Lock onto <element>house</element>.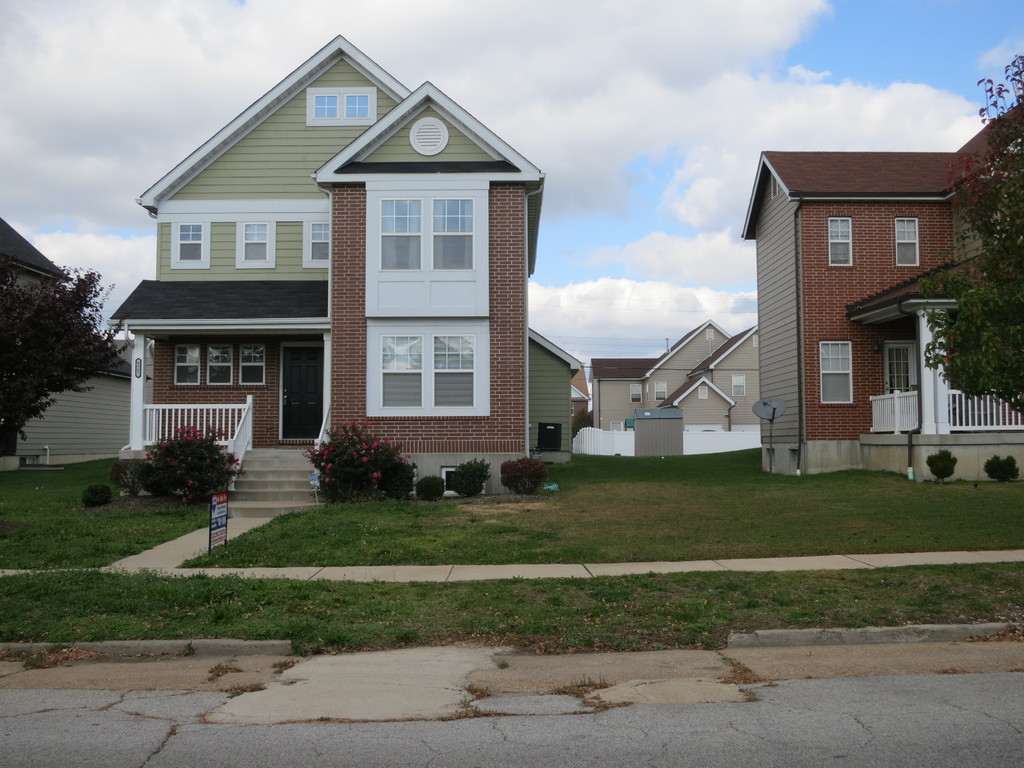
Locked: select_region(739, 146, 958, 476).
